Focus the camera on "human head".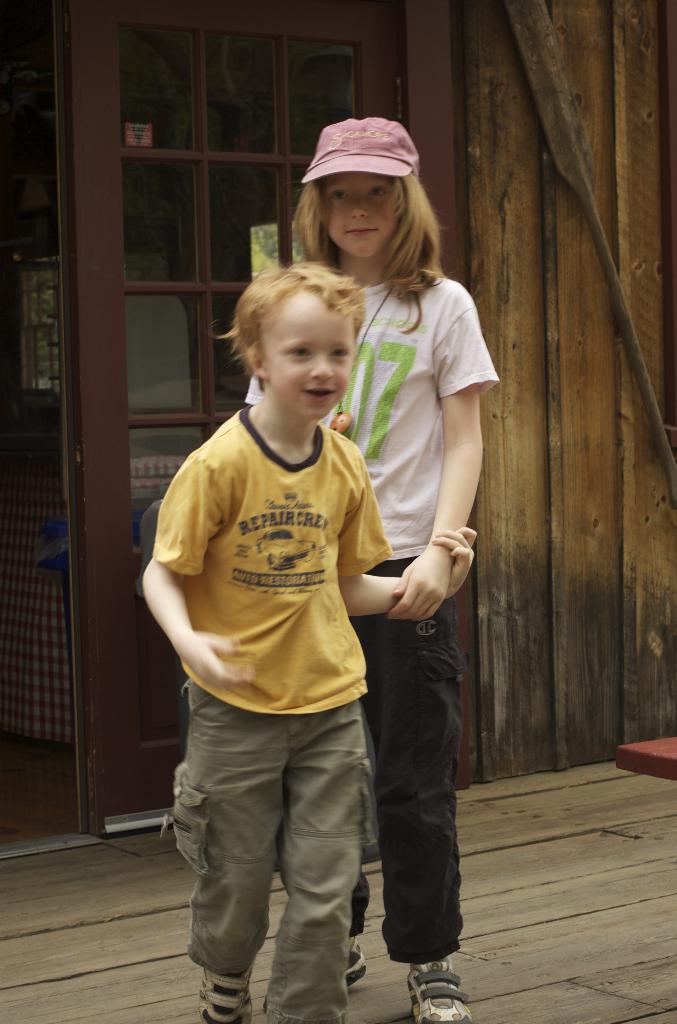
Focus region: detection(301, 116, 422, 259).
